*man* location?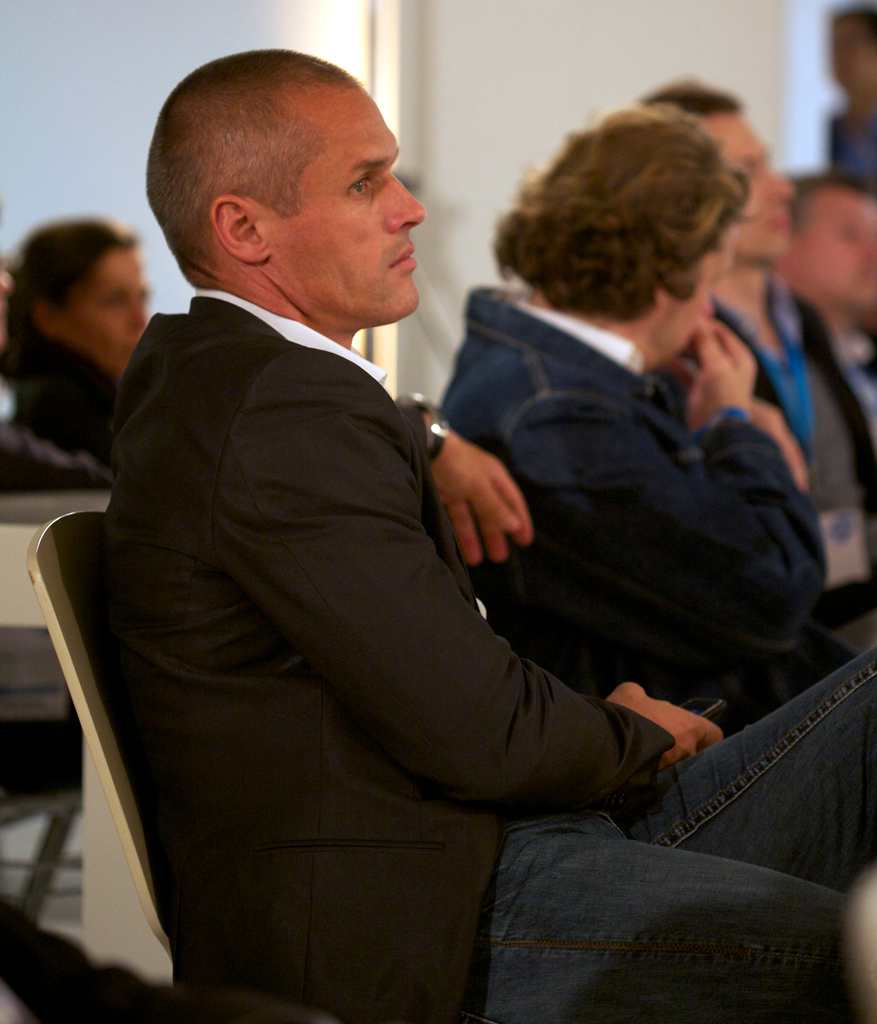
bbox=[90, 45, 873, 1023]
